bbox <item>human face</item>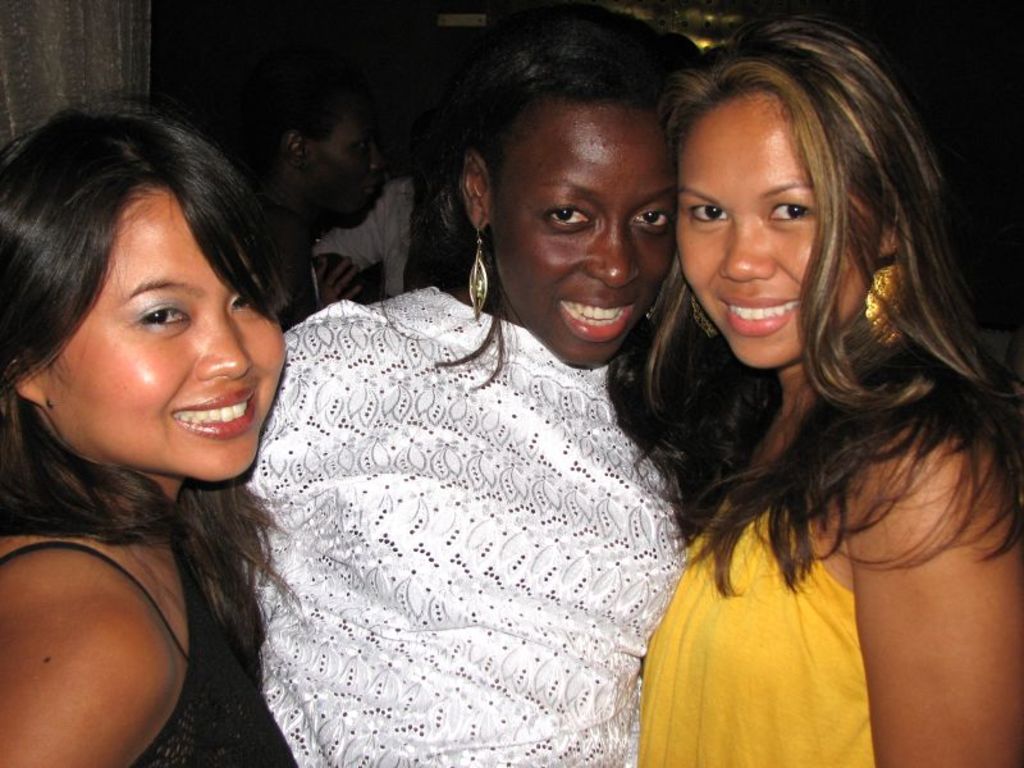
[490, 102, 672, 370]
